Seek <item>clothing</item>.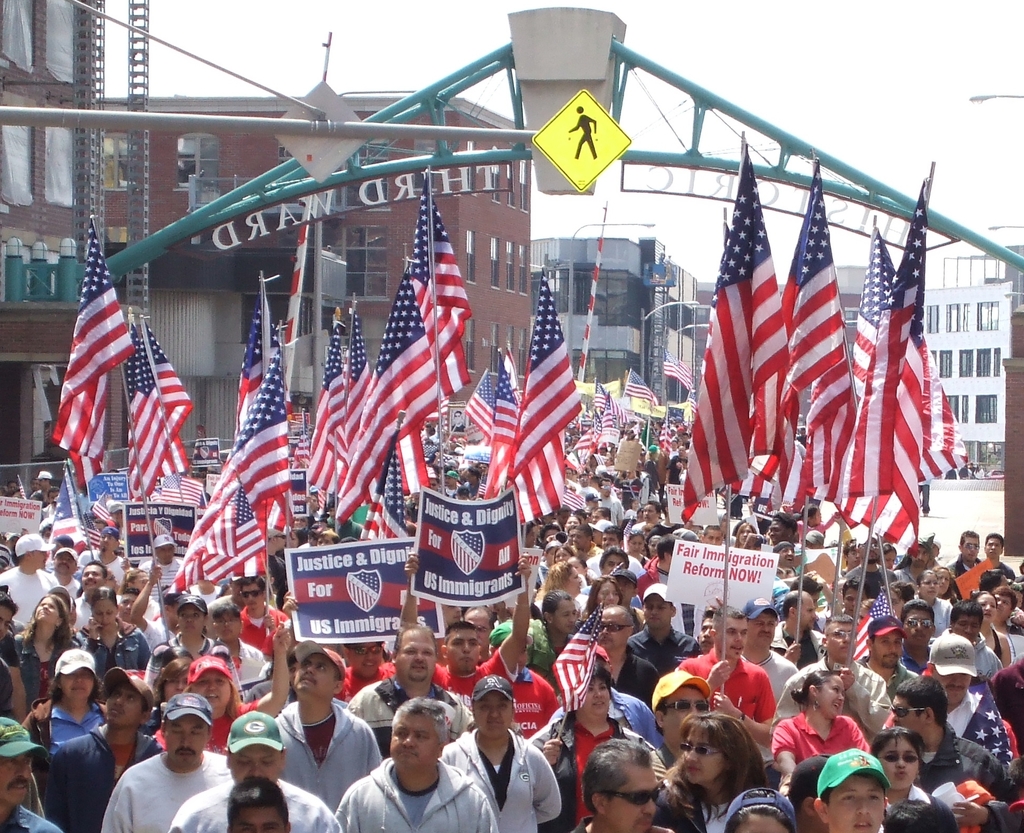
detection(0, 565, 61, 638).
